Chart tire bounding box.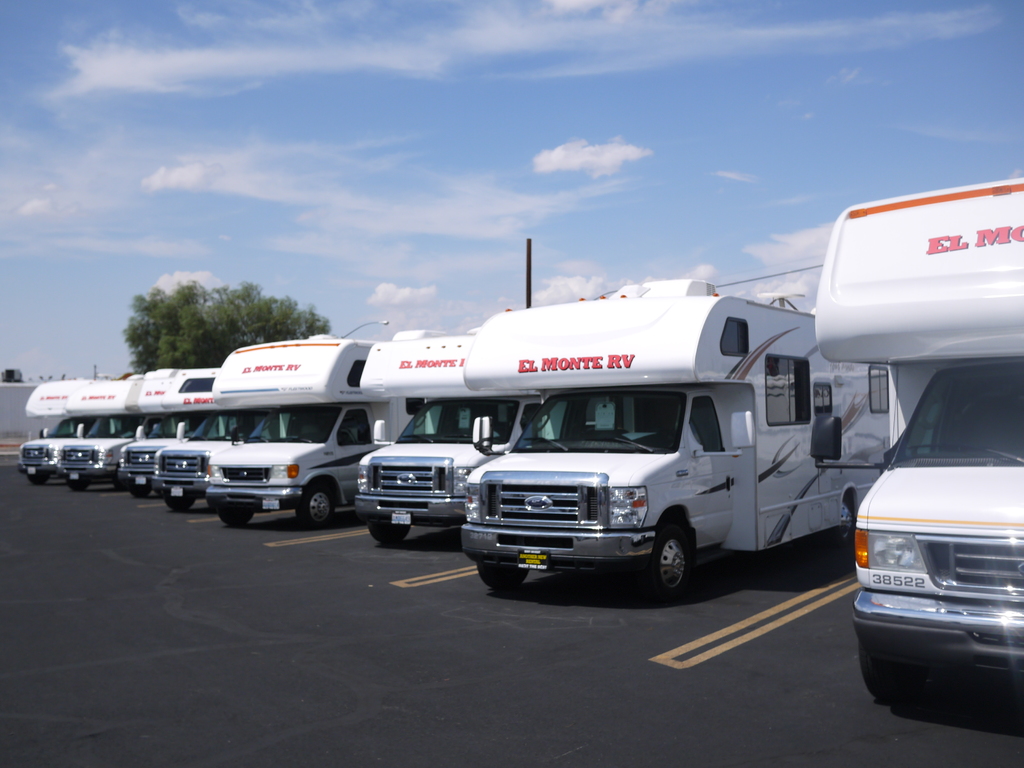
Charted: x1=24 y1=474 x2=49 y2=490.
